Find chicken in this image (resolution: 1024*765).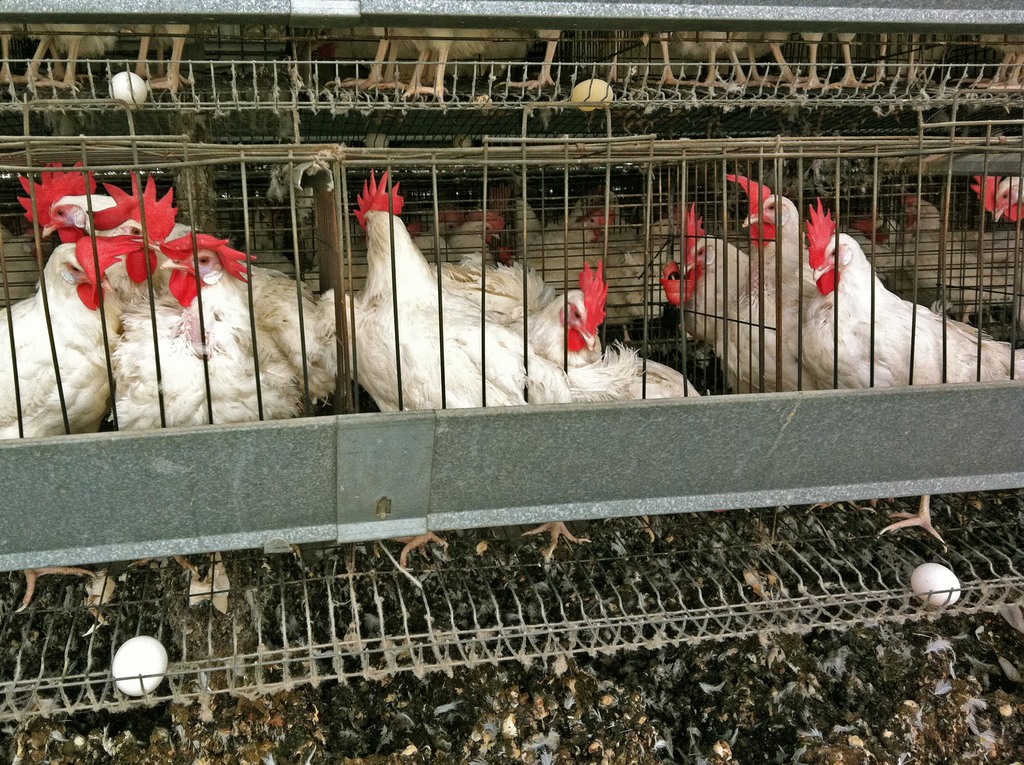
x1=523 y1=248 x2=618 y2=572.
